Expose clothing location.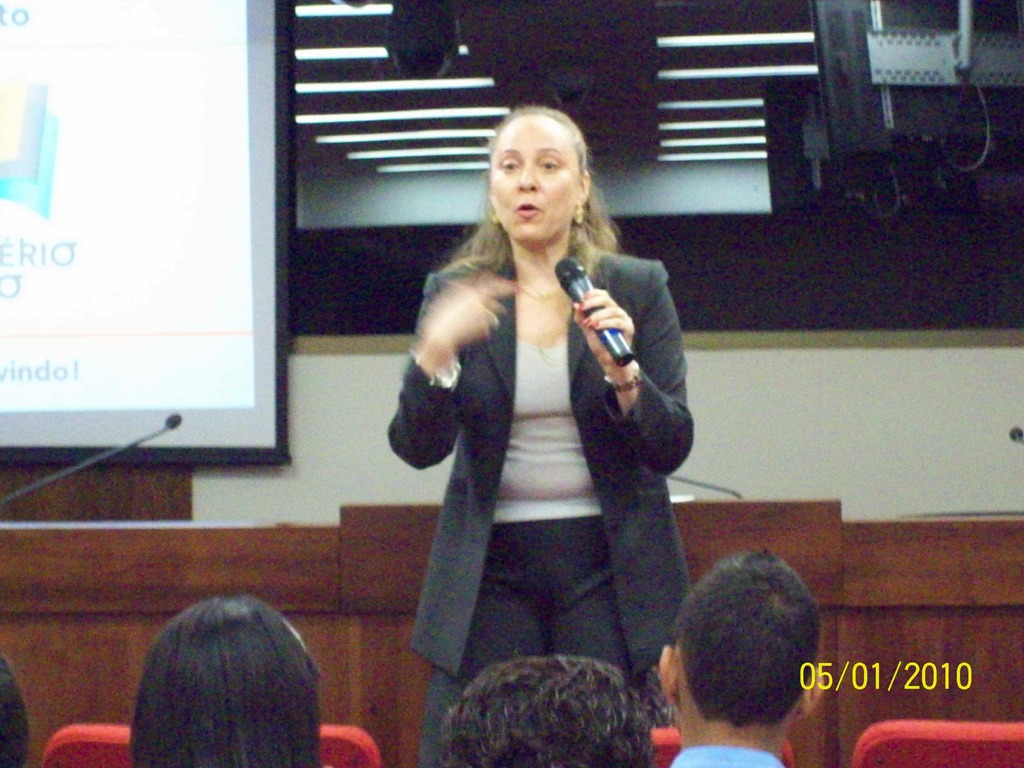
Exposed at (666, 742, 792, 767).
